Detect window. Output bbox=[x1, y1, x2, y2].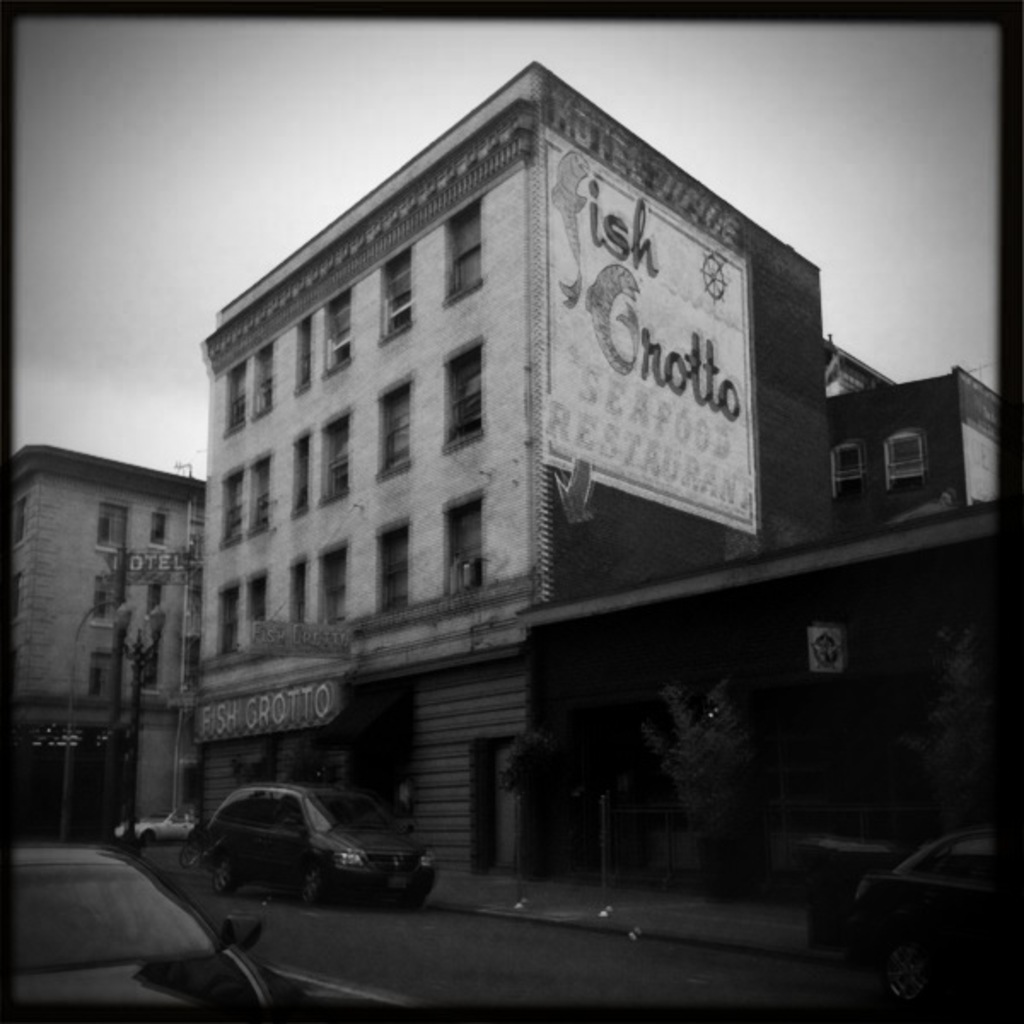
bbox=[288, 555, 307, 626].
